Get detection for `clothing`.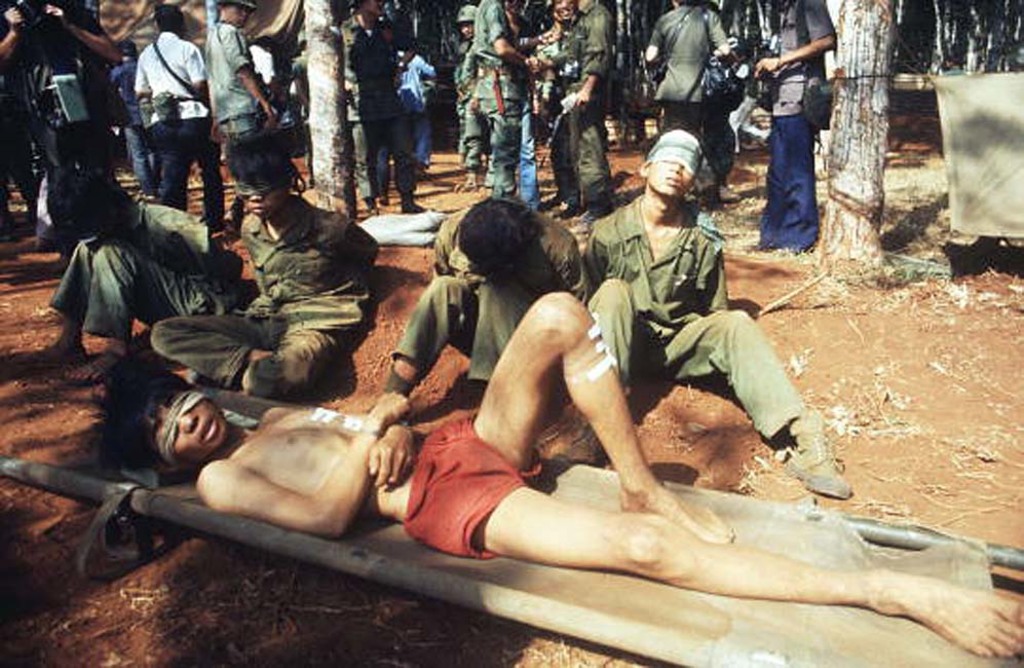
Detection: x1=50, y1=191, x2=194, y2=341.
